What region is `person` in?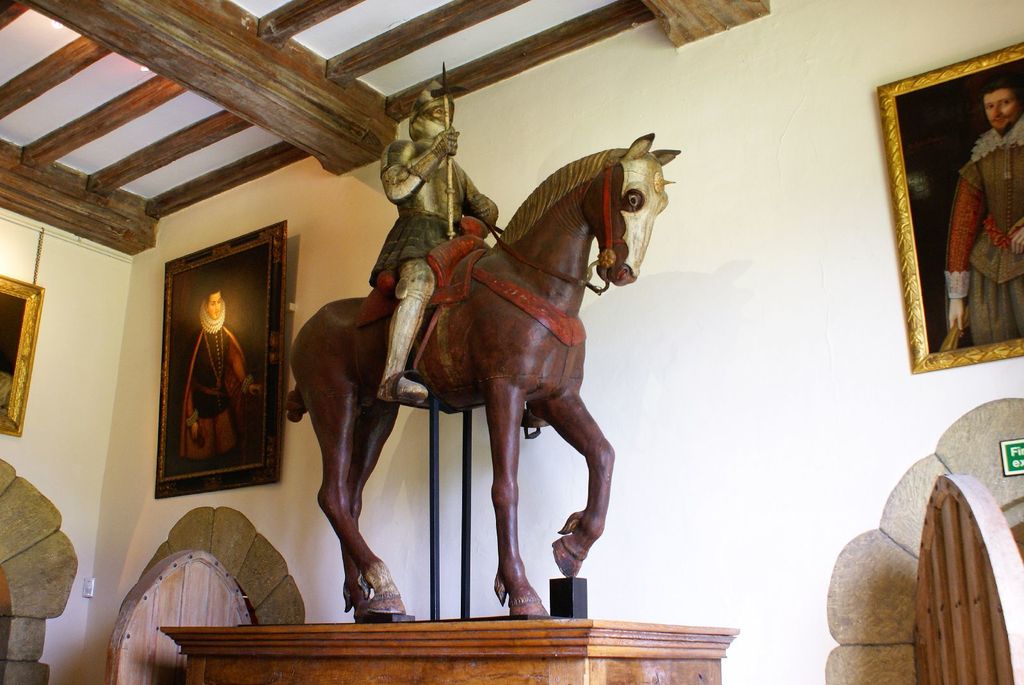
BBox(367, 79, 503, 402).
